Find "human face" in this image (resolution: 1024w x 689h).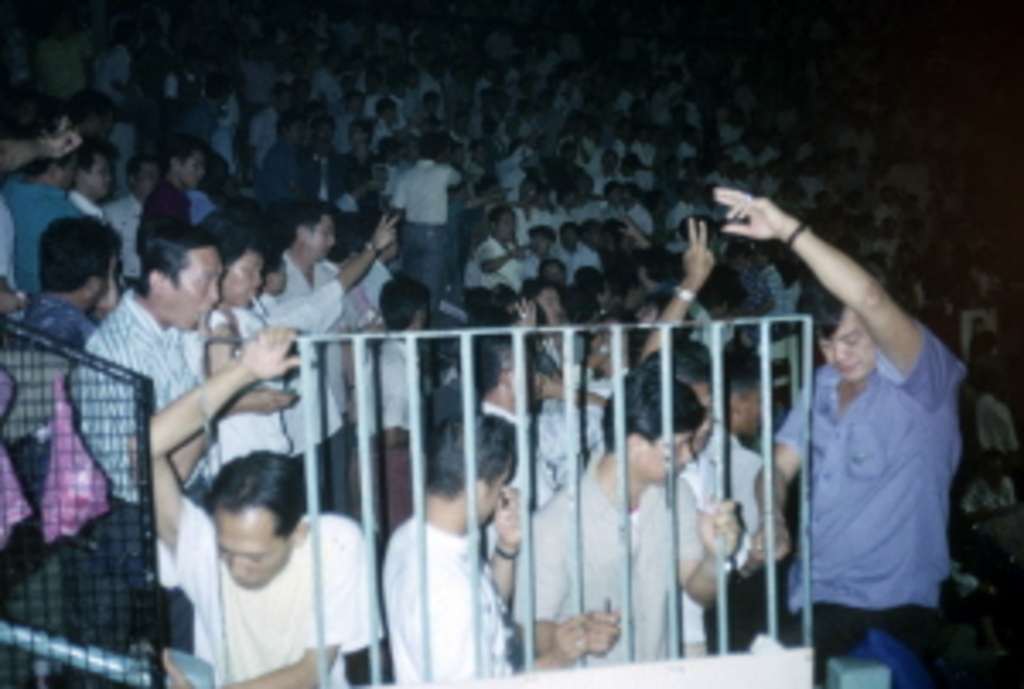
BBox(82, 150, 113, 198).
